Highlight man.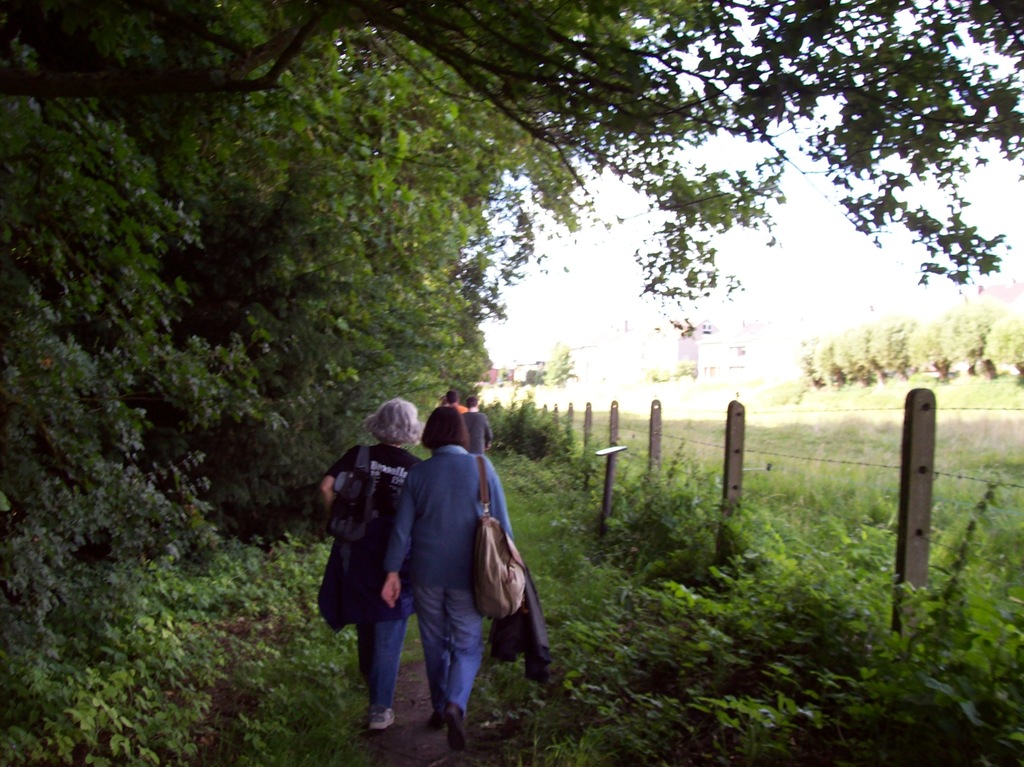
Highlighted region: rect(460, 394, 492, 453).
